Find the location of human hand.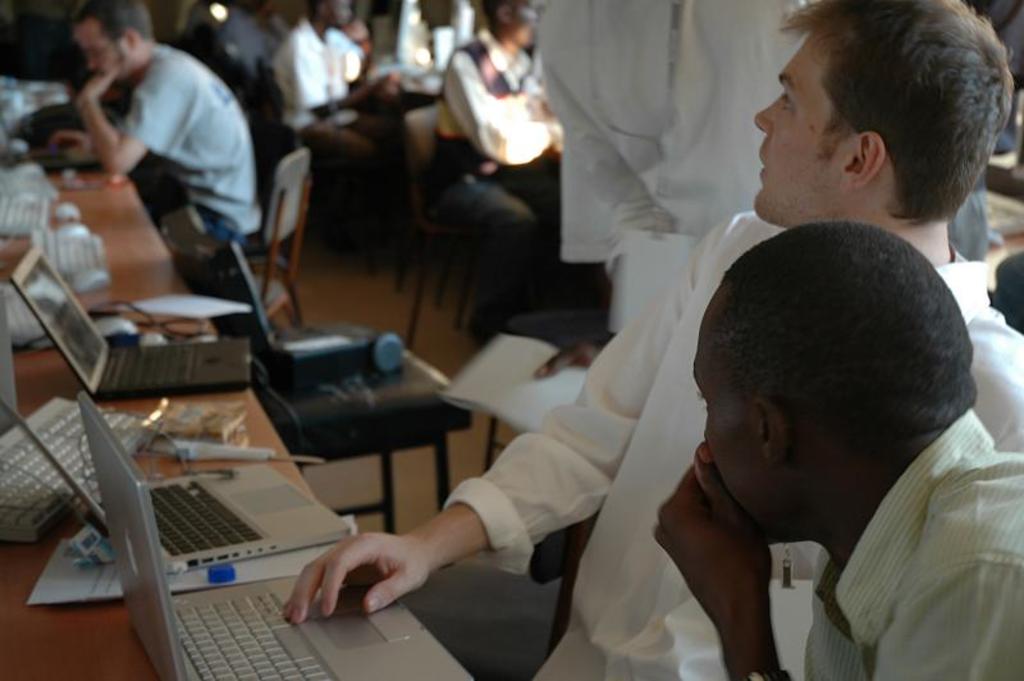
Location: {"left": 283, "top": 531, "right": 435, "bottom": 626}.
